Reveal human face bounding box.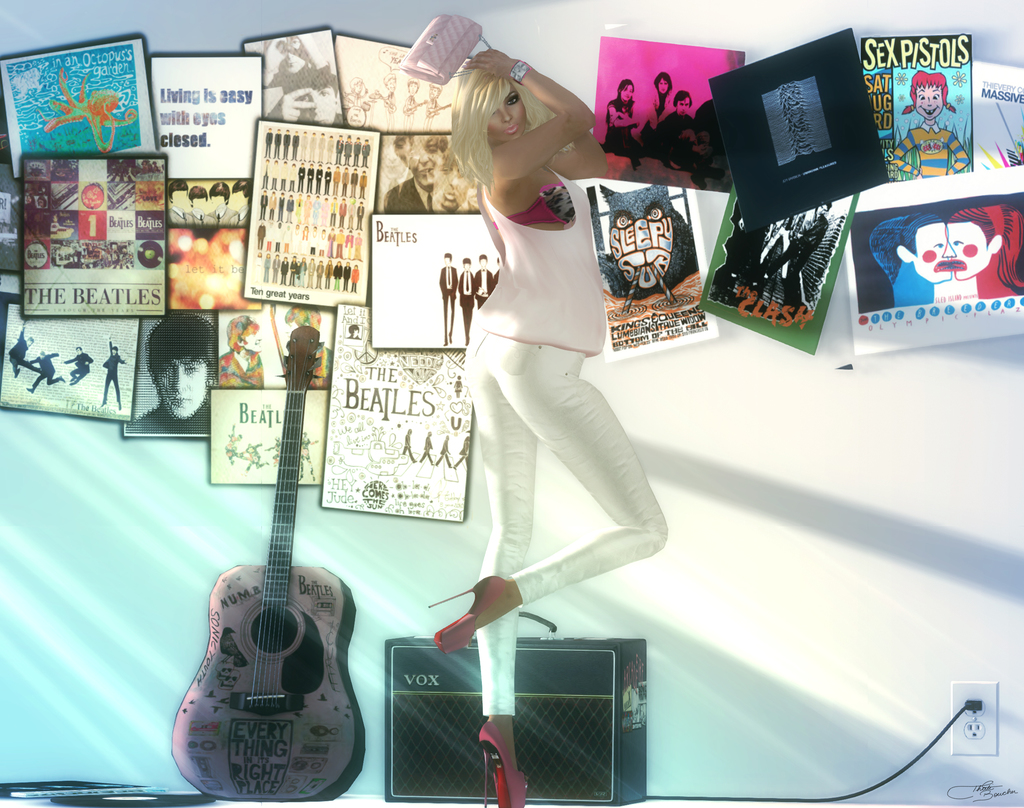
Revealed: [left=489, top=84, right=525, bottom=144].
